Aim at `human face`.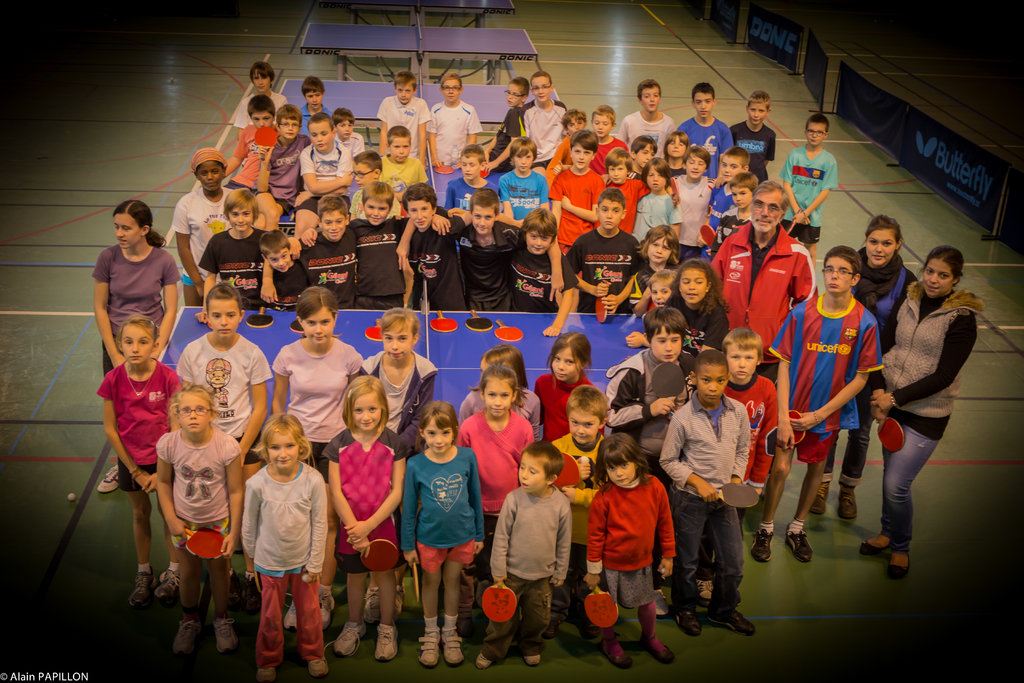
Aimed at (670, 263, 710, 309).
